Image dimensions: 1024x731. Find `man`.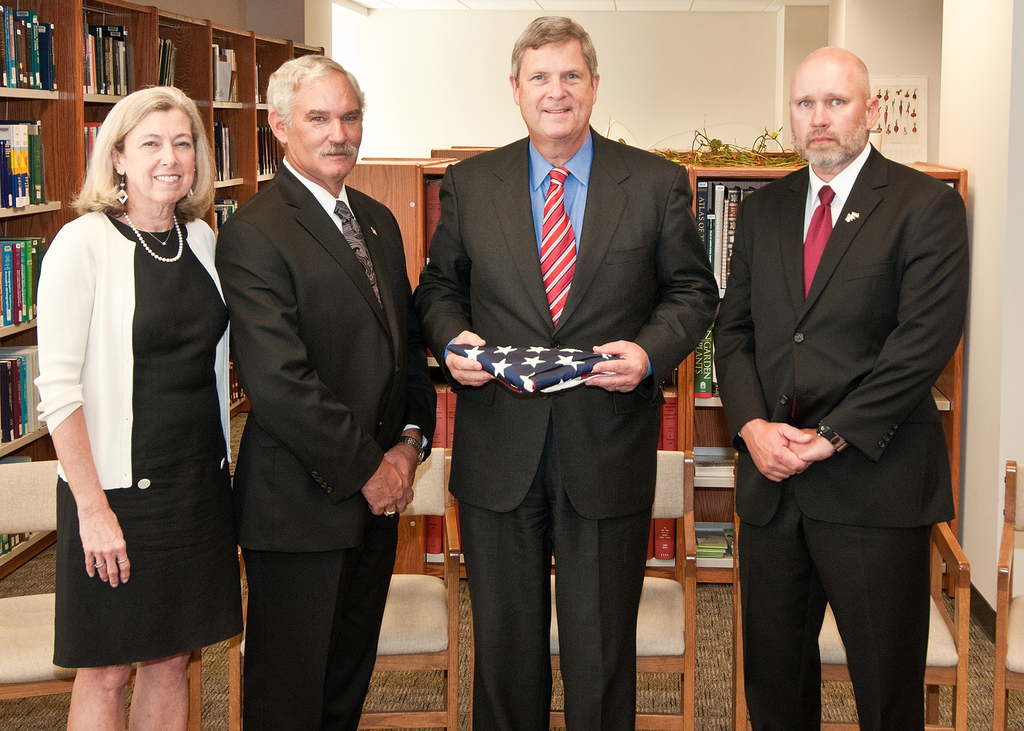
[718, 40, 982, 728].
